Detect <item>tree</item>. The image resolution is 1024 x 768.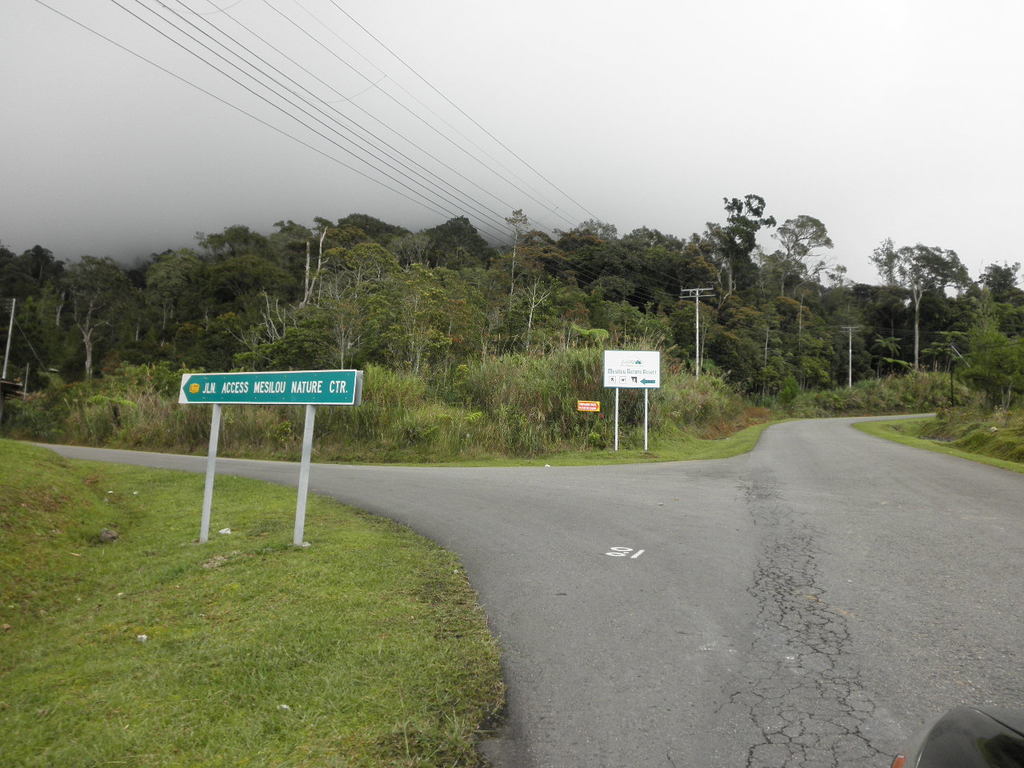
Rect(684, 230, 720, 295).
